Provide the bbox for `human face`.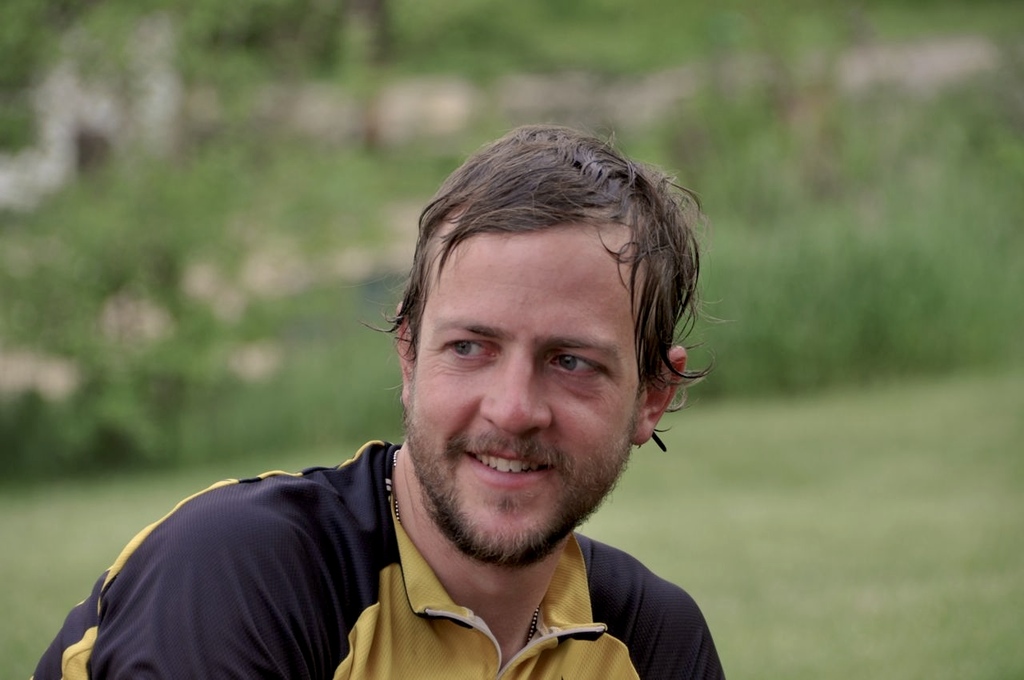
{"x1": 401, "y1": 220, "x2": 638, "y2": 561}.
